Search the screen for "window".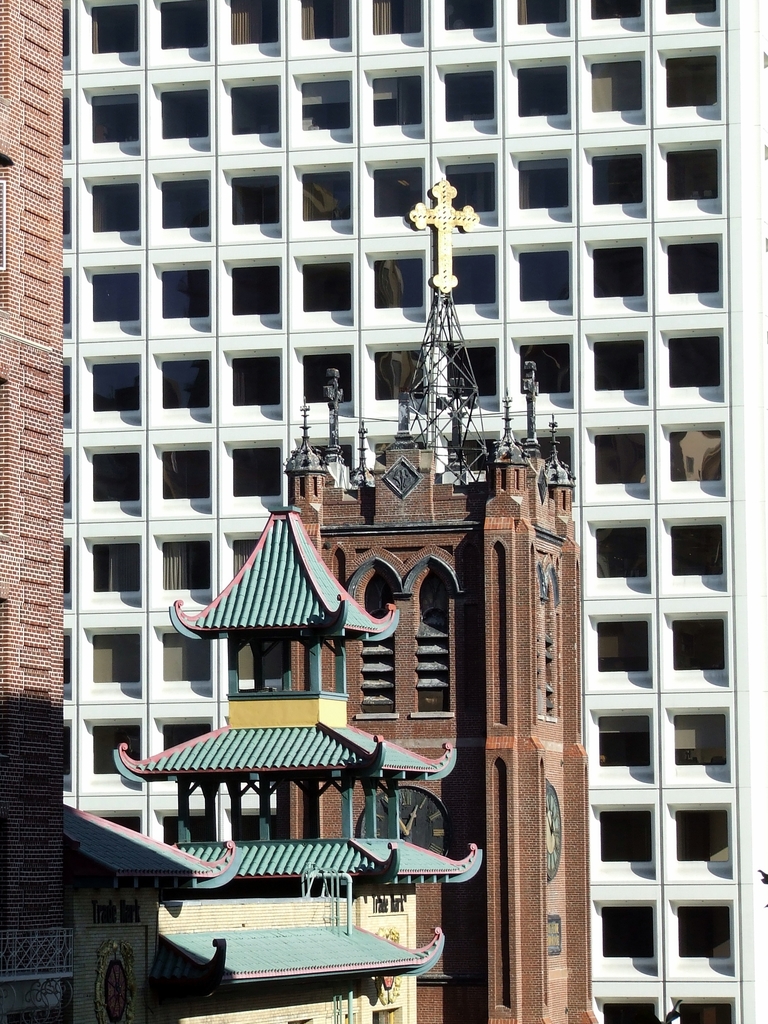
Found at (672, 429, 719, 484).
